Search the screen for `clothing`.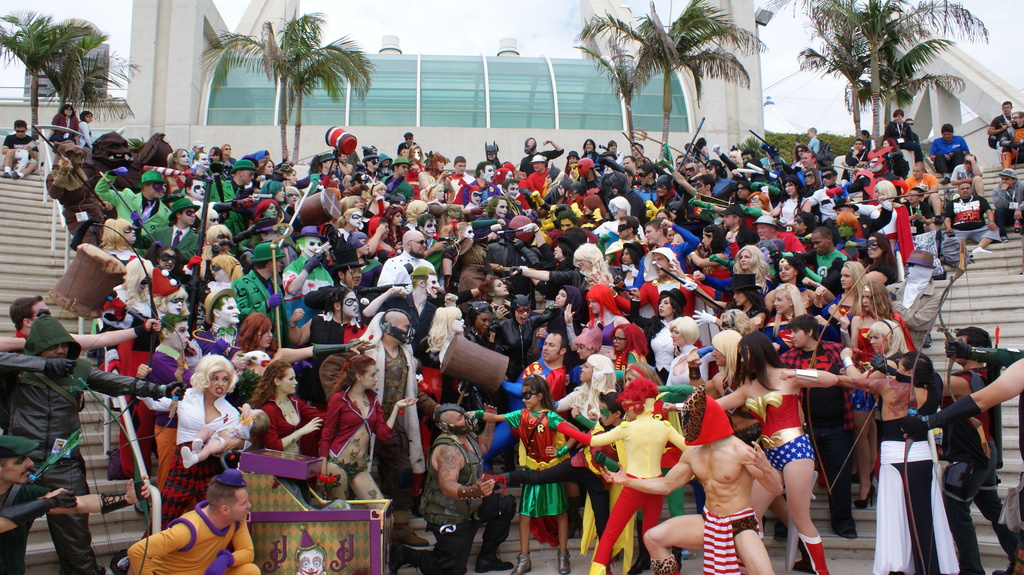
Found at 364 314 431 519.
